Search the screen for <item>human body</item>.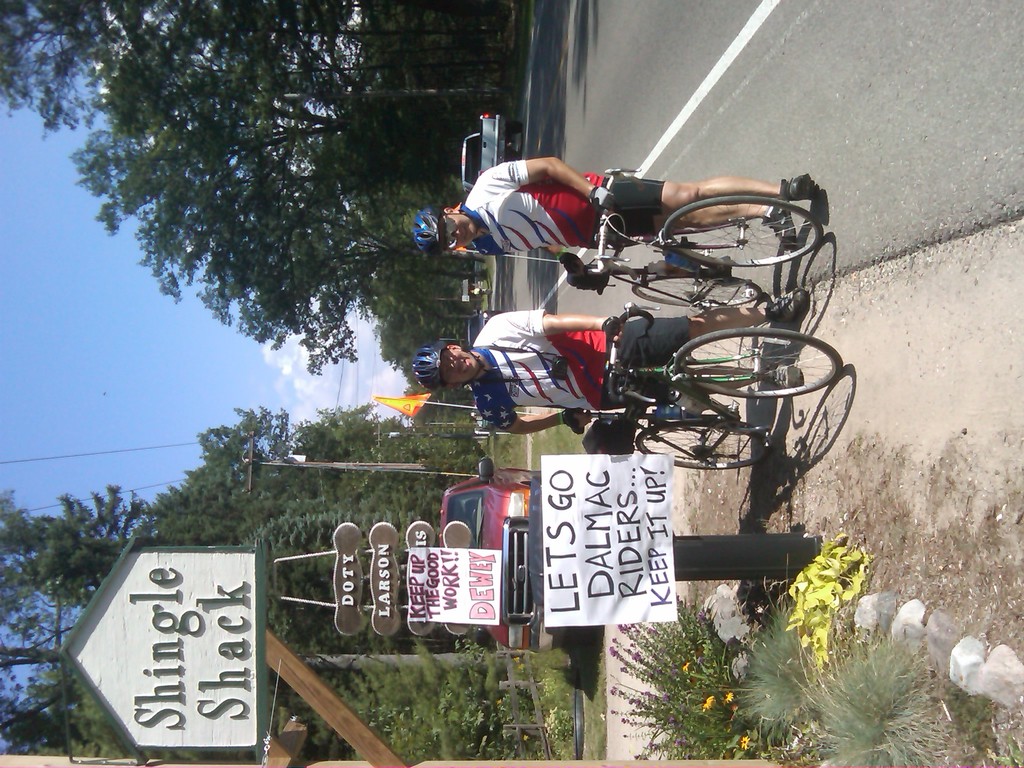
Found at [438,154,793,250].
